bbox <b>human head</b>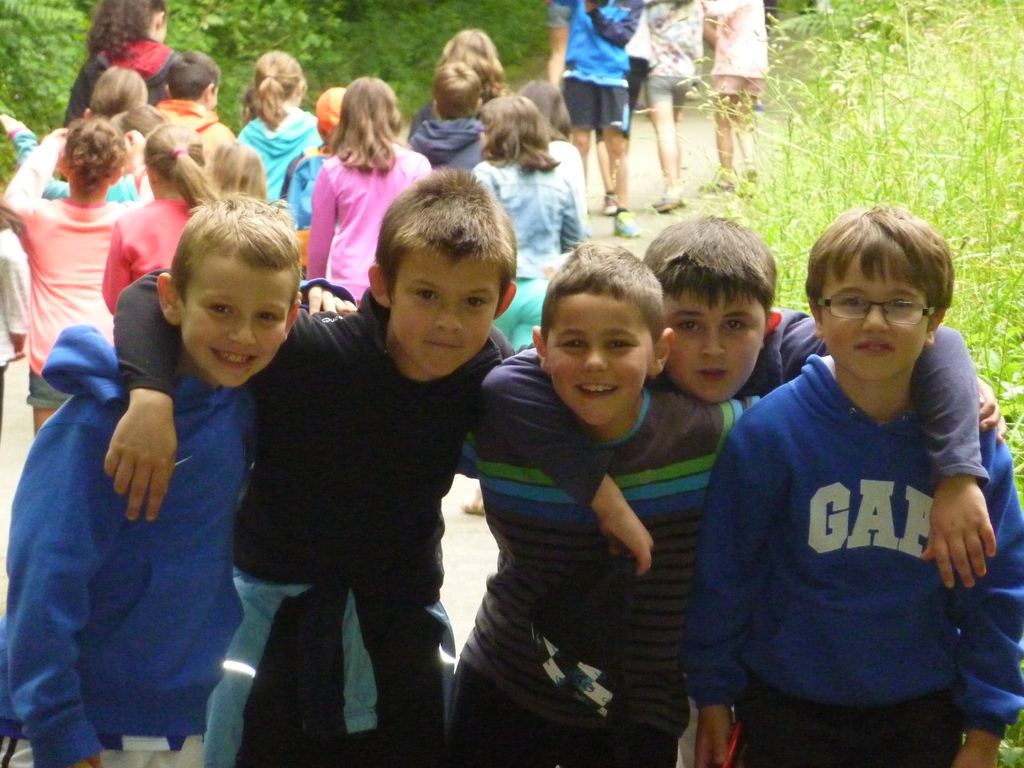
select_region(806, 205, 963, 379)
